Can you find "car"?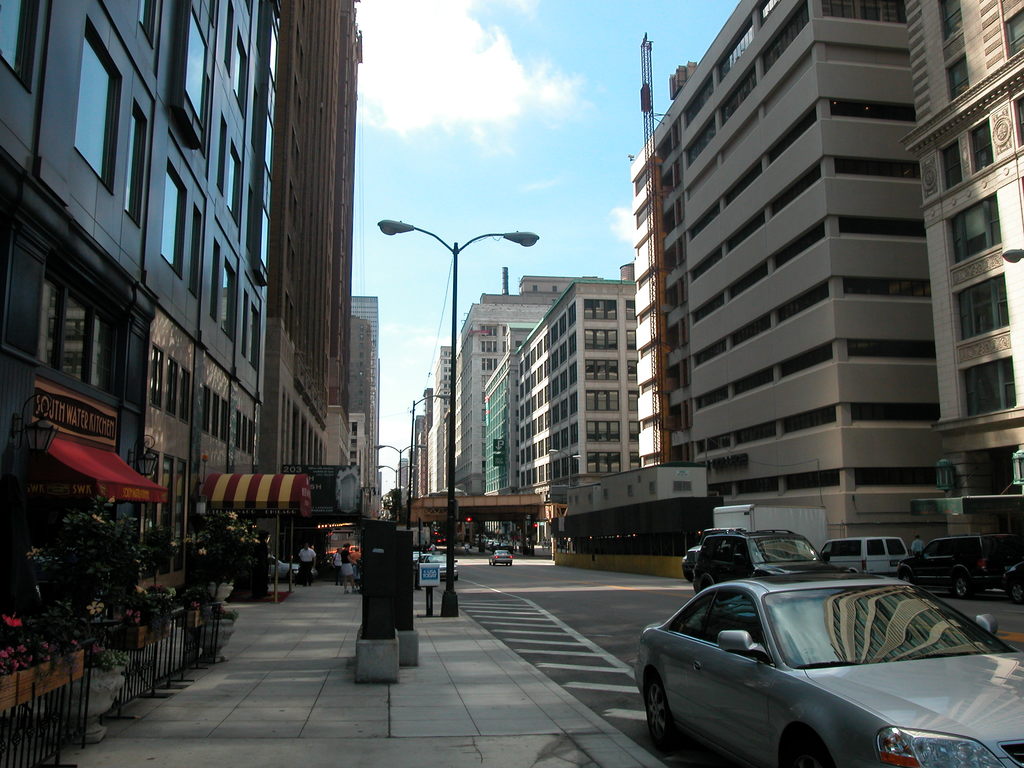
Yes, bounding box: {"left": 488, "top": 547, "right": 514, "bottom": 569}.
